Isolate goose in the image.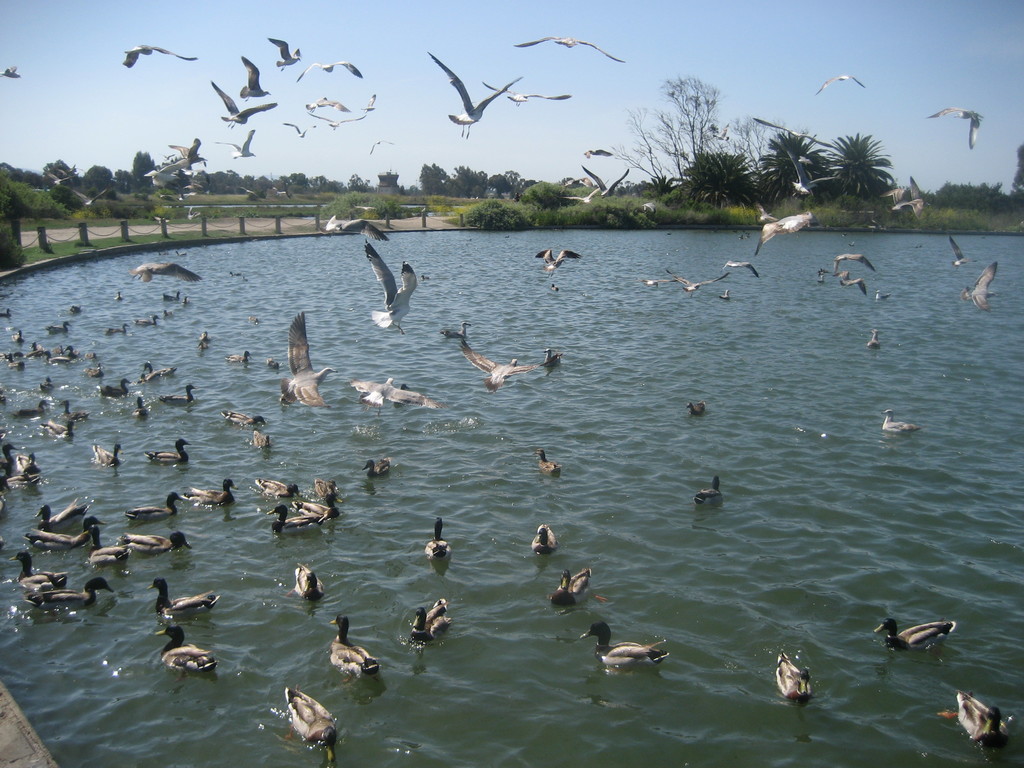
Isolated region: 227/346/252/367.
